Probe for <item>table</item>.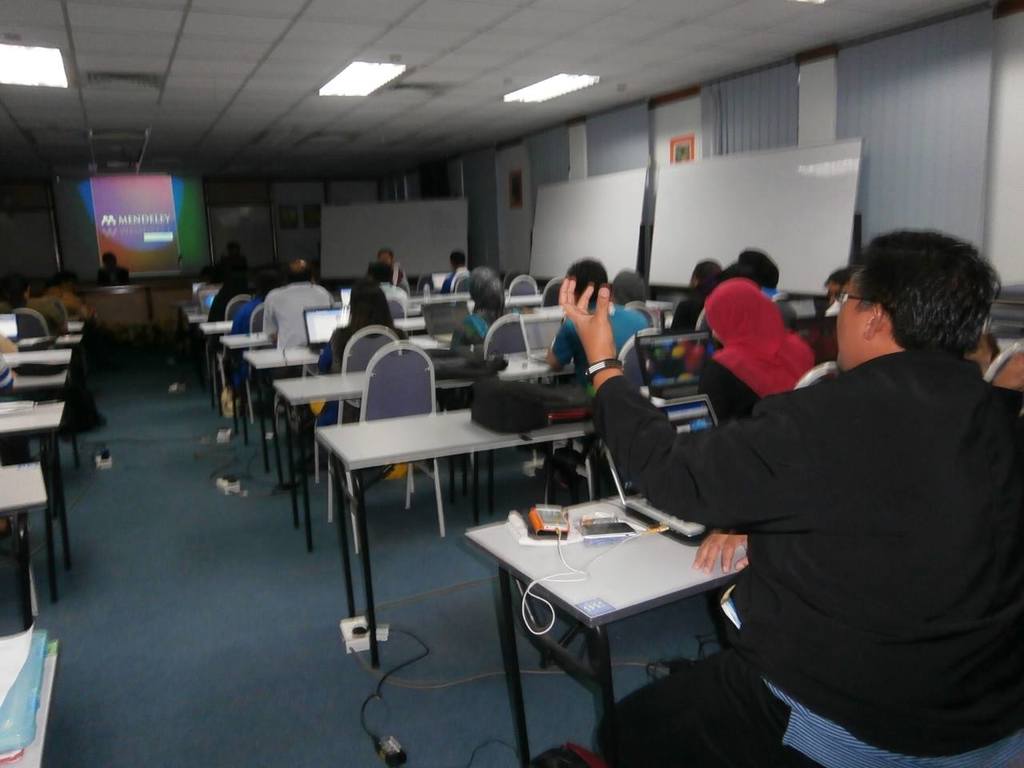
Probe result: 218, 336, 278, 442.
